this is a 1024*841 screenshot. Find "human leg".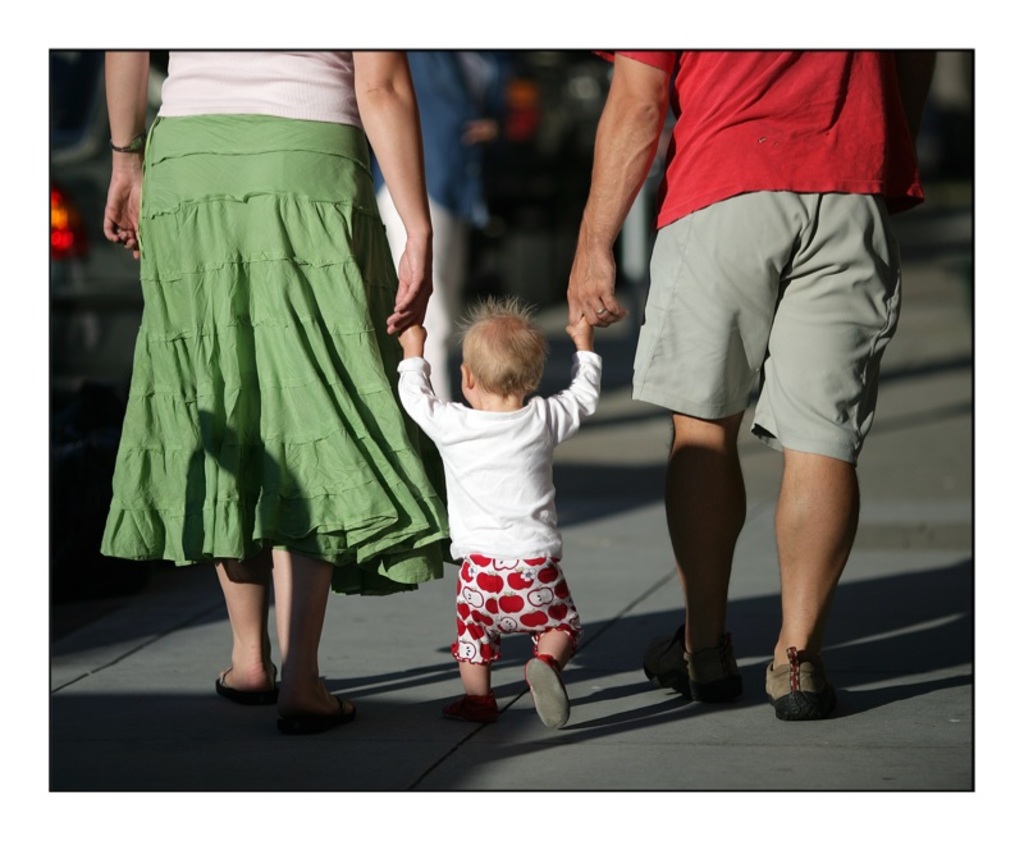
Bounding box: BBox(260, 319, 348, 731).
